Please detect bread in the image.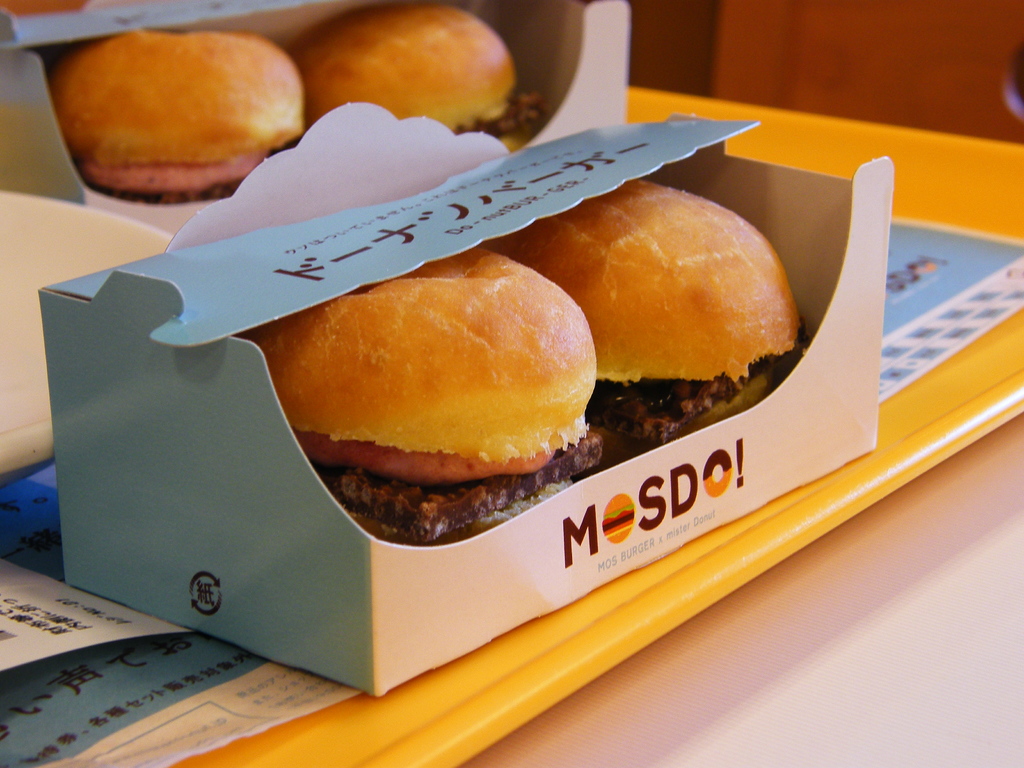
left=491, top=173, right=804, bottom=383.
